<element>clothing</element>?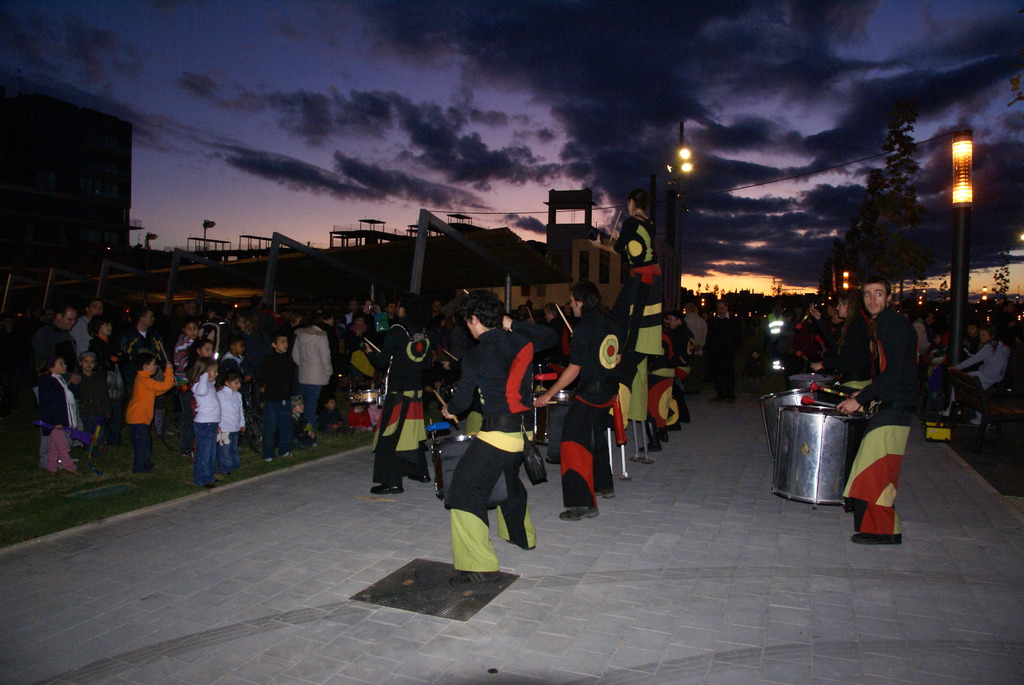
263,349,301,462
